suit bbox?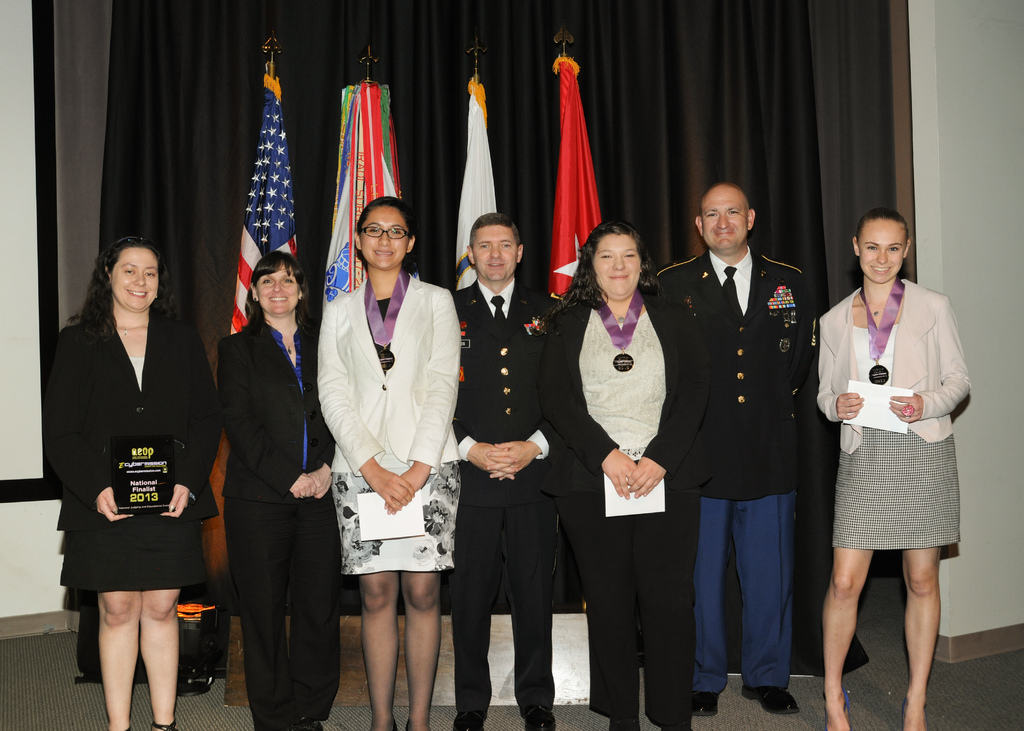
540/298/712/725
